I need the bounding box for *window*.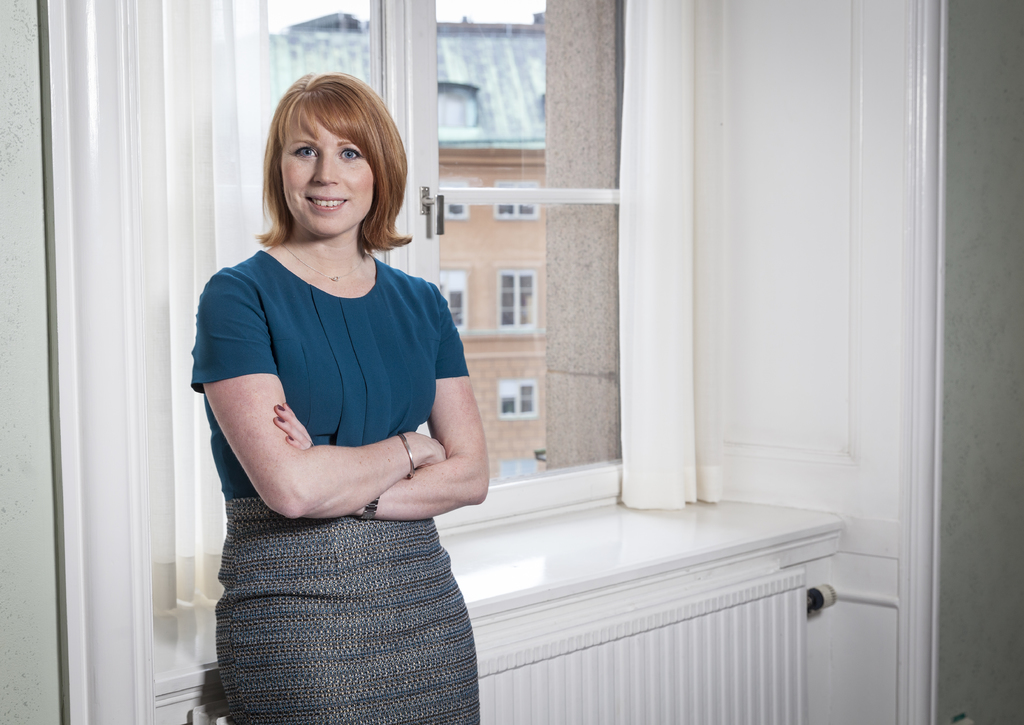
Here it is: l=433, t=266, r=469, b=323.
